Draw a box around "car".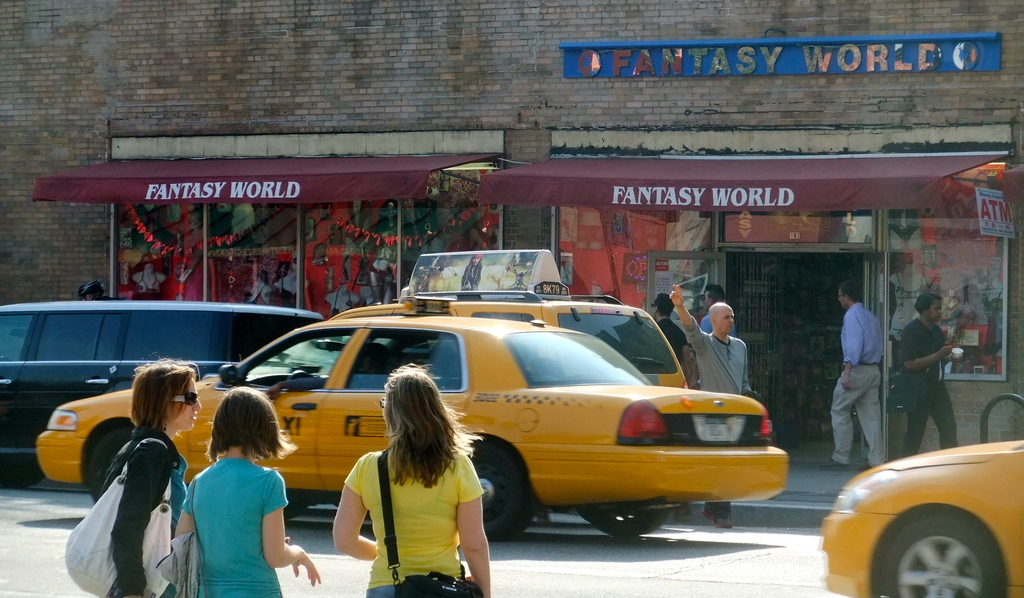
<region>36, 318, 786, 539</region>.
